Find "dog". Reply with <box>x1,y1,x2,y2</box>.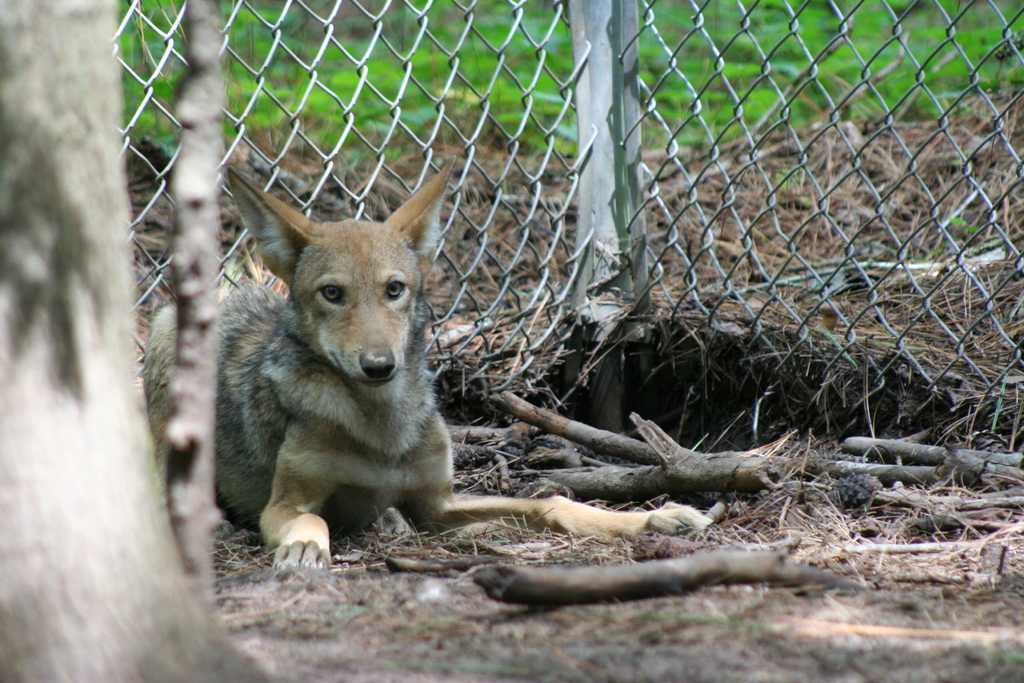
<box>139,154,454,575</box>.
